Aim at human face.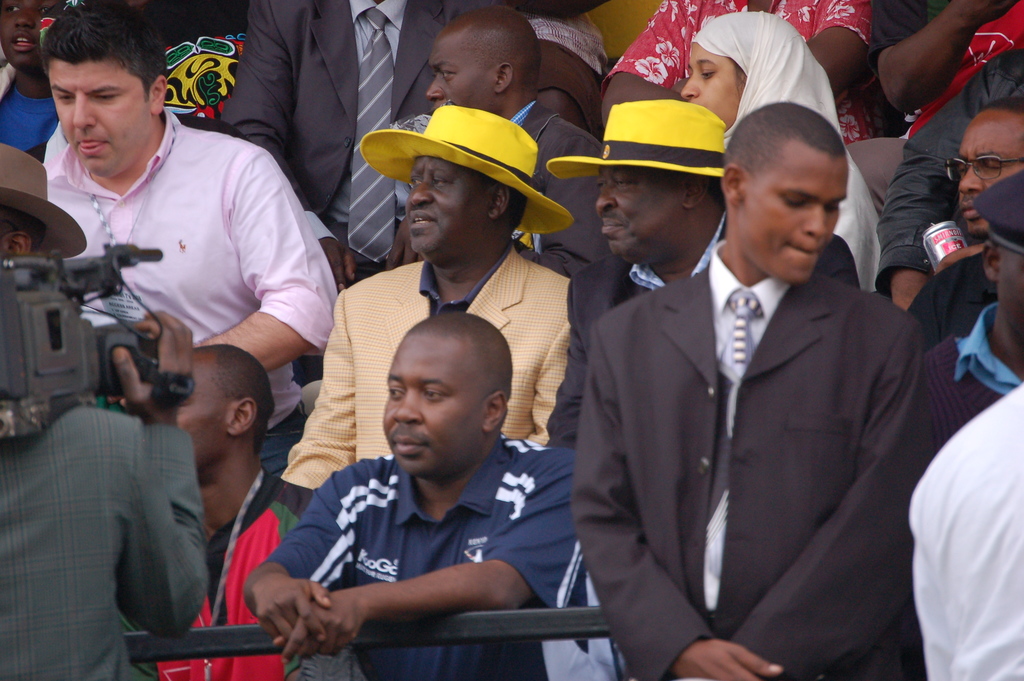
Aimed at 742, 165, 847, 283.
